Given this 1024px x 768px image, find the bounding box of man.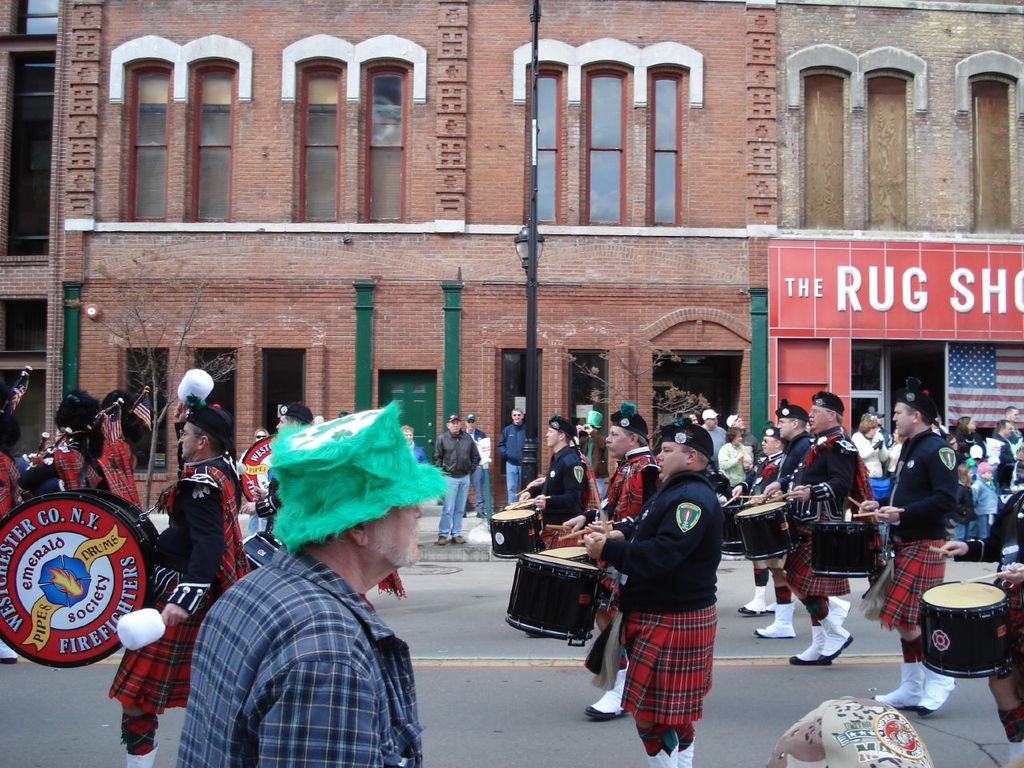
pyautogui.locateOnScreen(755, 384, 855, 673).
